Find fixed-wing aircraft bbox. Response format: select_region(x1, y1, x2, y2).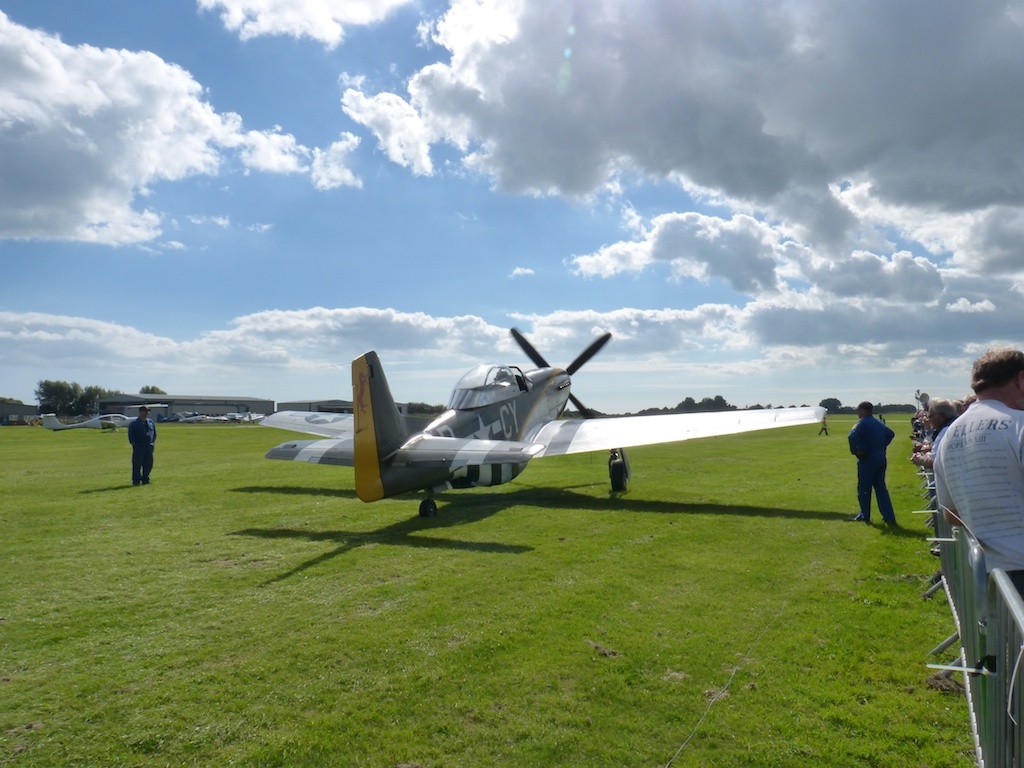
select_region(252, 319, 827, 517).
